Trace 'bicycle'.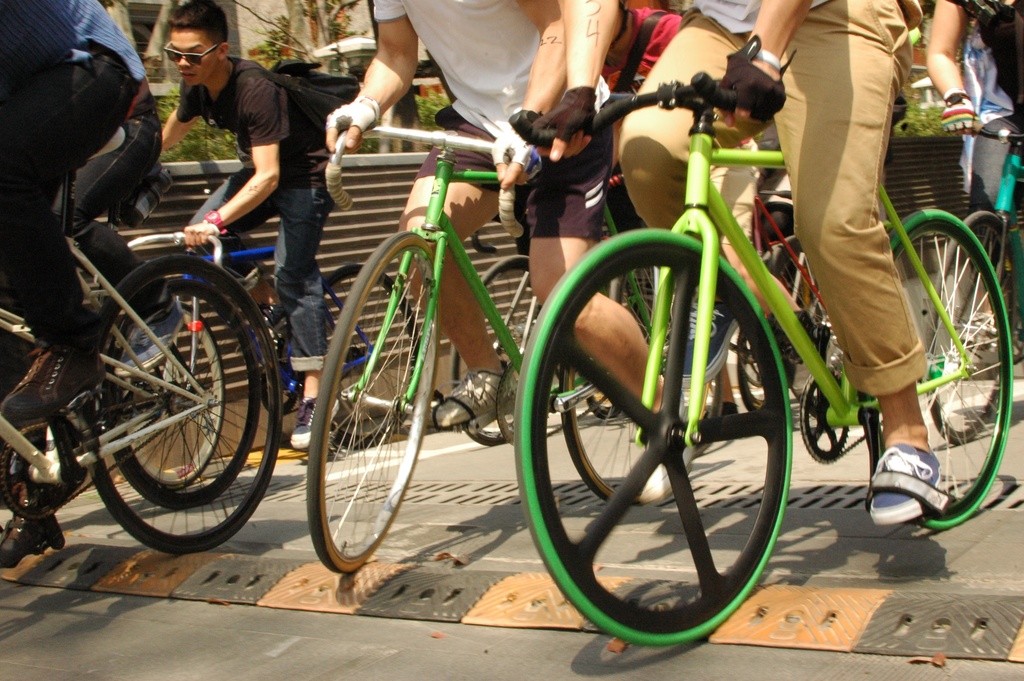
Traced to locate(452, 206, 647, 447).
